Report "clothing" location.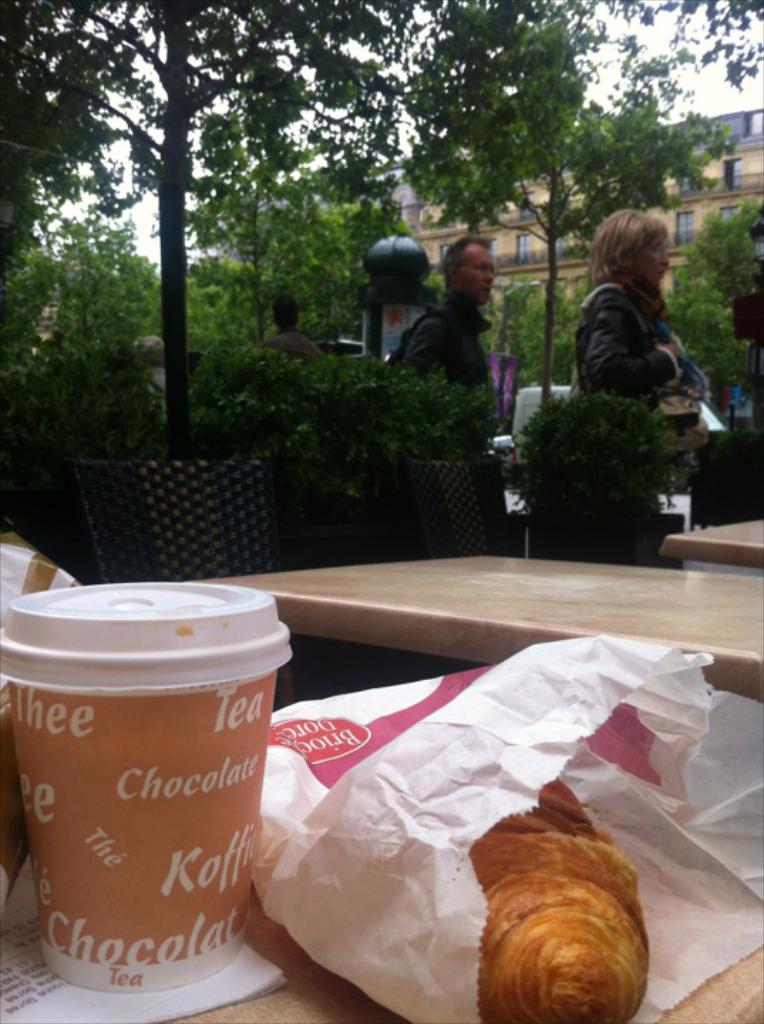
Report: pyautogui.locateOnScreen(390, 284, 489, 398).
